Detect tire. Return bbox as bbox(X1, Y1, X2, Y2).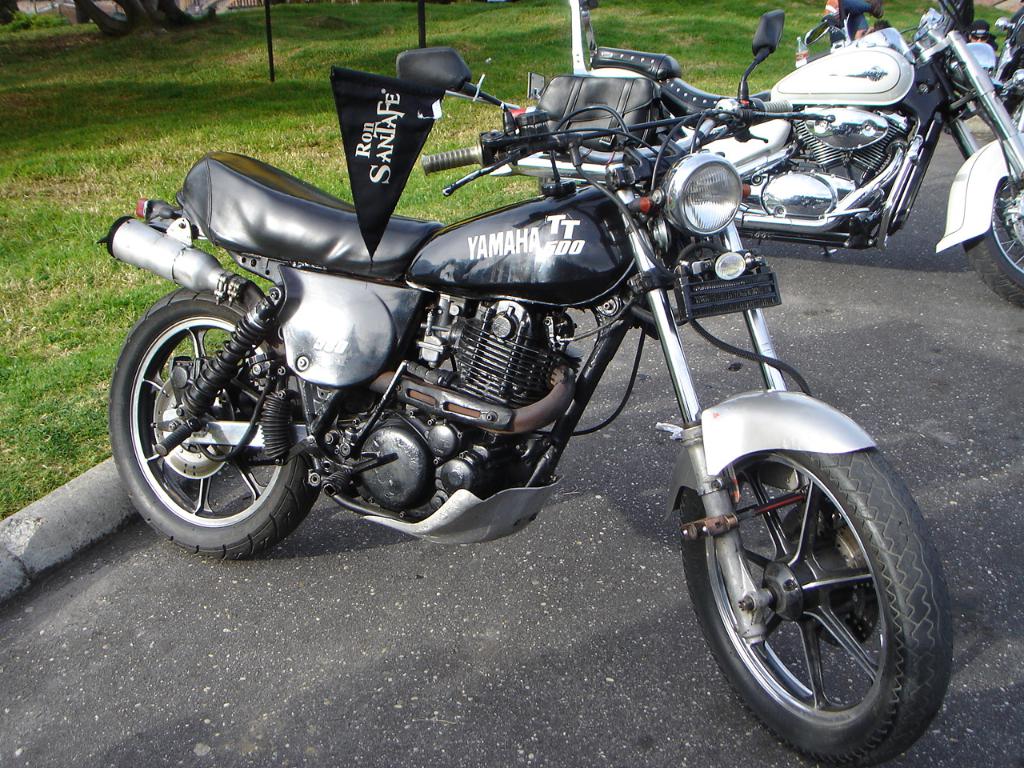
bbox(106, 286, 318, 558).
